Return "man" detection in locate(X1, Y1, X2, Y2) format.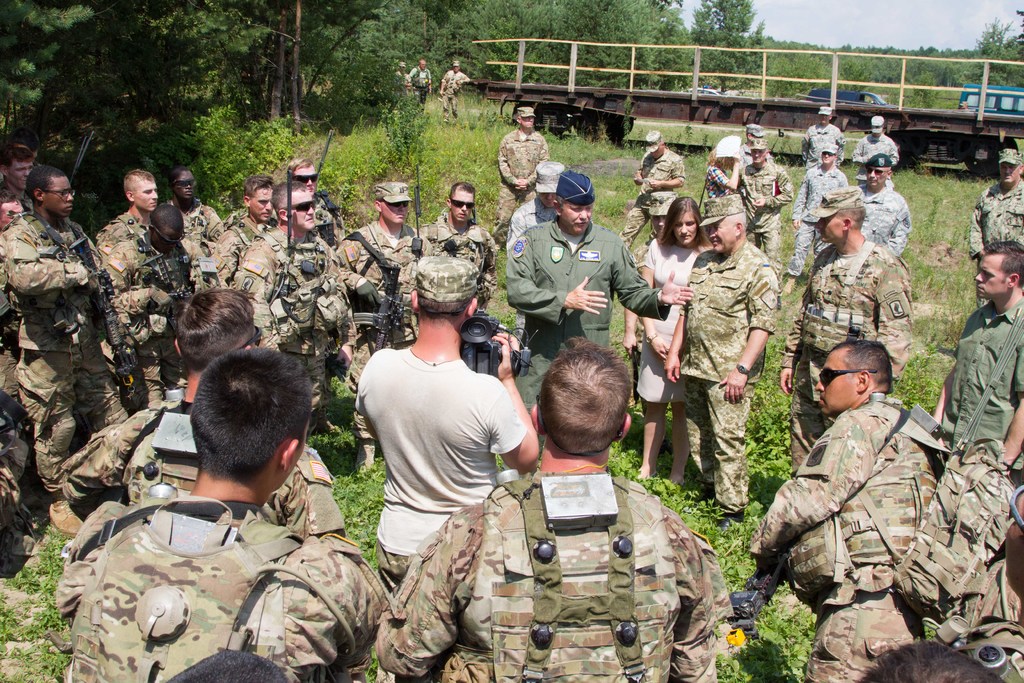
locate(506, 158, 566, 339).
